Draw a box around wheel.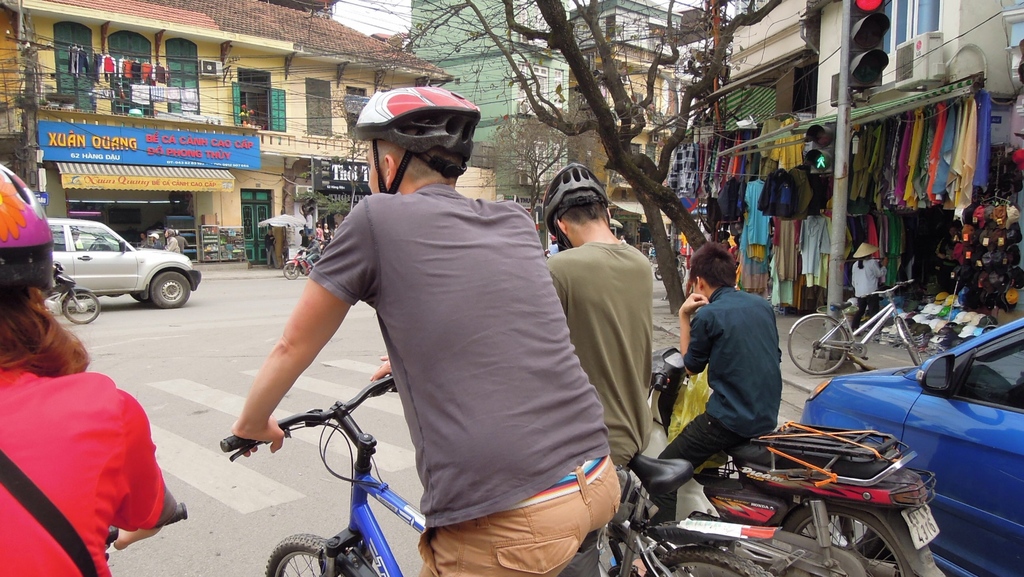
Rect(776, 502, 910, 576).
